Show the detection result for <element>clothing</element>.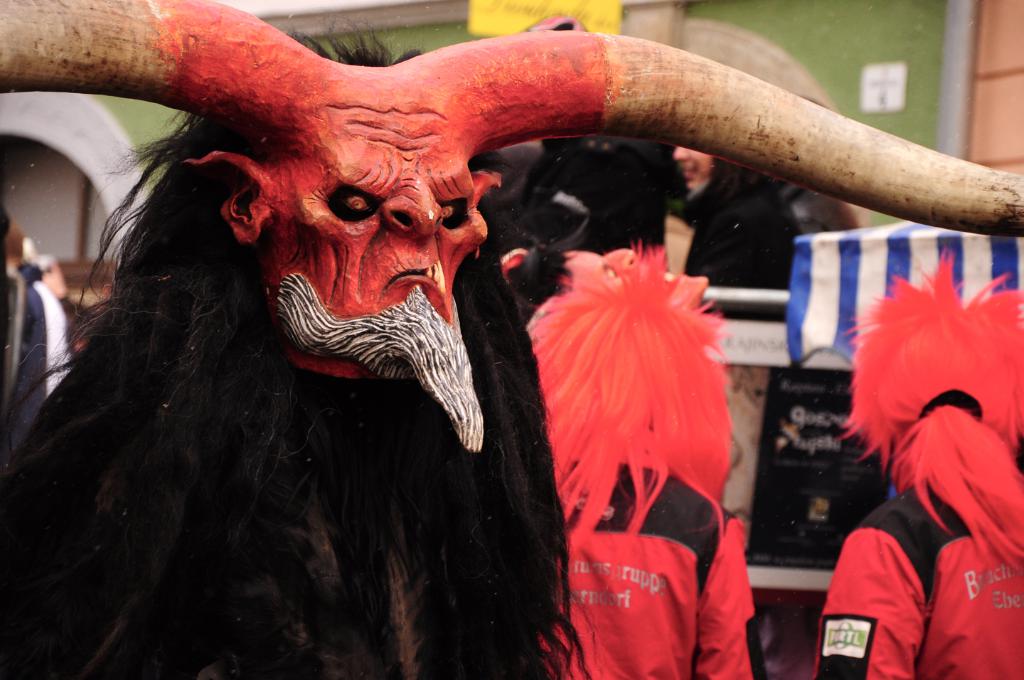
x1=674, y1=149, x2=860, y2=323.
